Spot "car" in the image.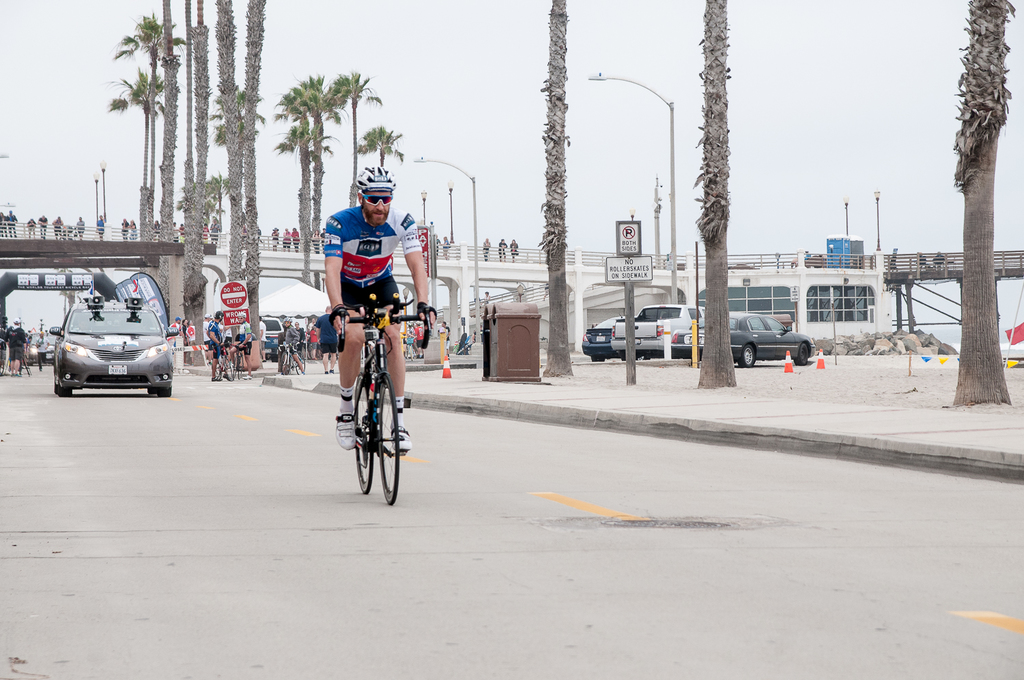
"car" found at detection(32, 330, 55, 363).
